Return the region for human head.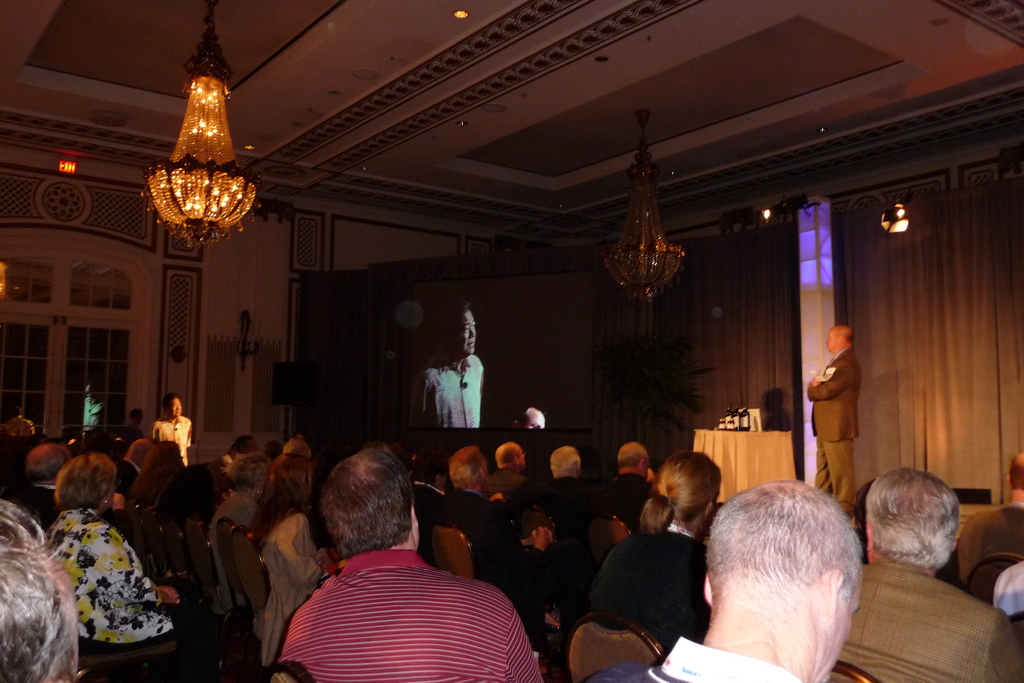
x1=311 y1=439 x2=424 y2=561.
